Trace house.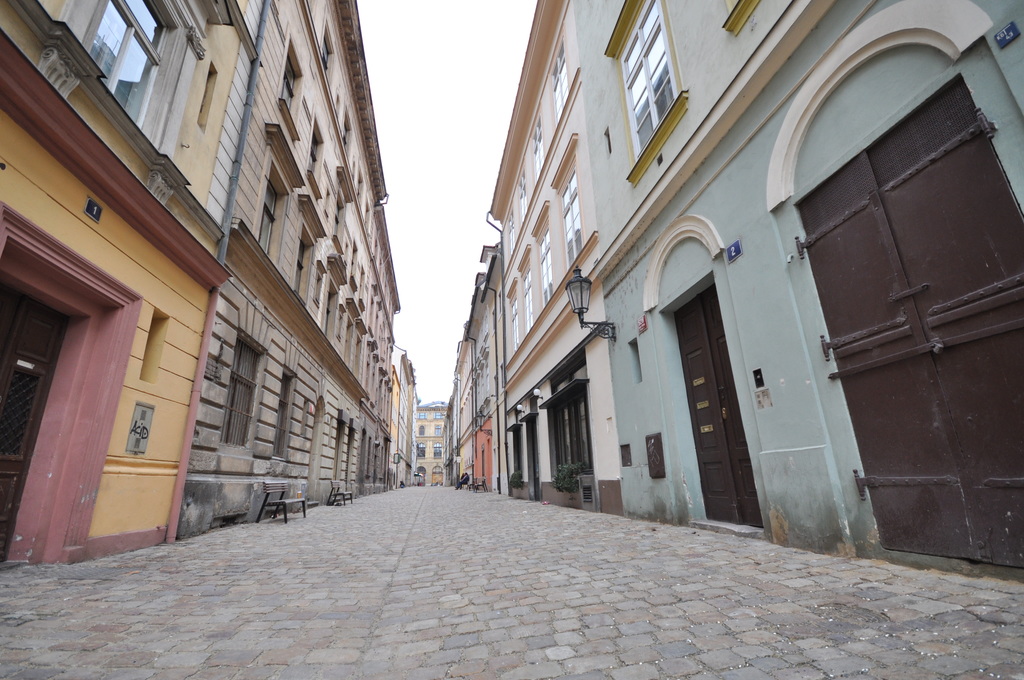
Traced to {"left": 489, "top": 0, "right": 629, "bottom": 519}.
